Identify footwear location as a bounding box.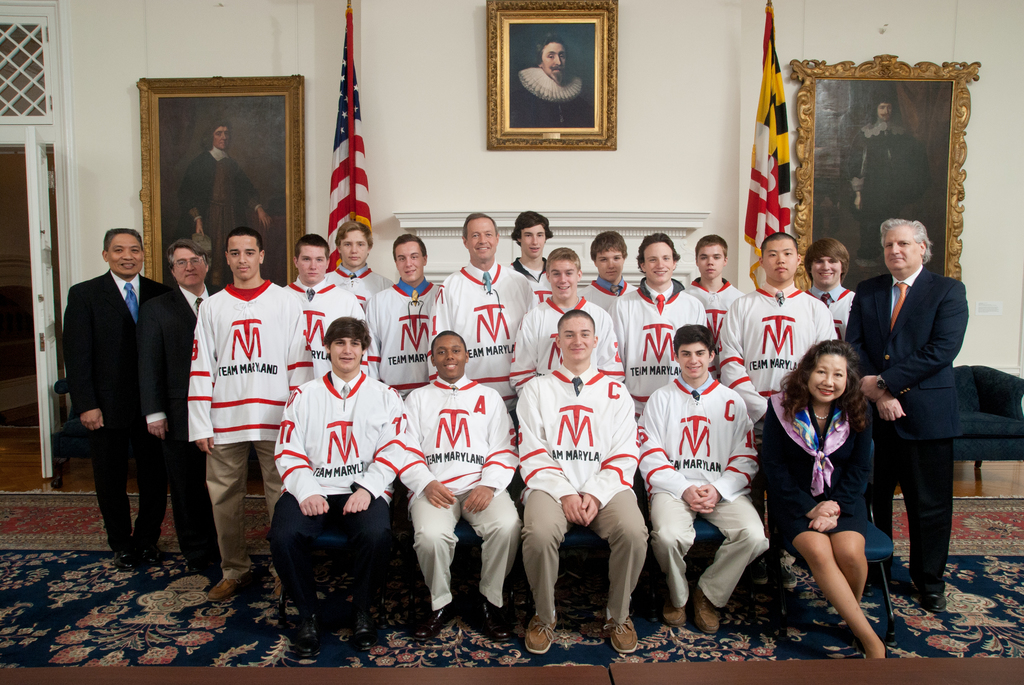
box(291, 611, 320, 656).
